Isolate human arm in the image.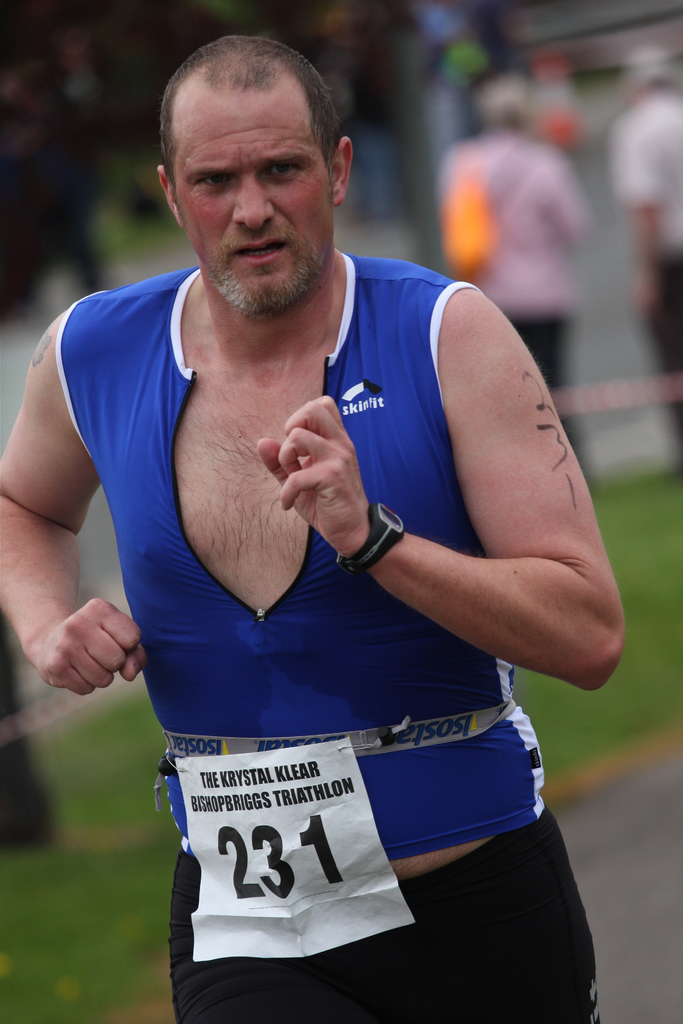
Isolated region: crop(0, 301, 145, 700).
